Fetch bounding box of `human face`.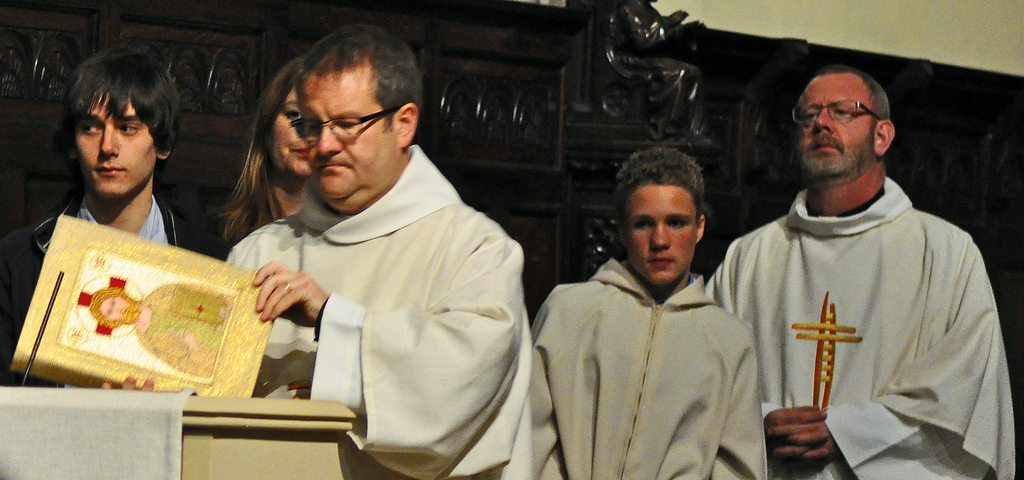
Bbox: rect(295, 63, 400, 203).
